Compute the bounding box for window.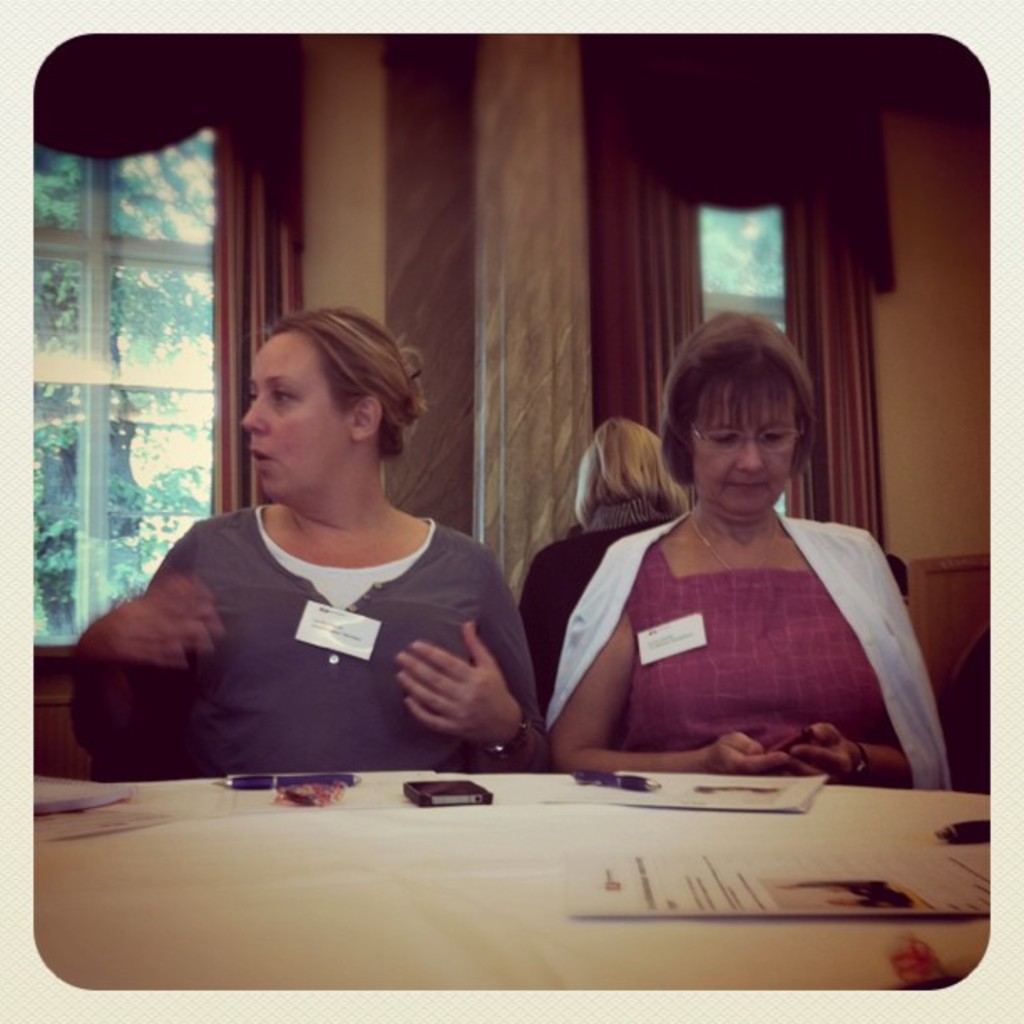
(x1=28, y1=28, x2=301, y2=659).
